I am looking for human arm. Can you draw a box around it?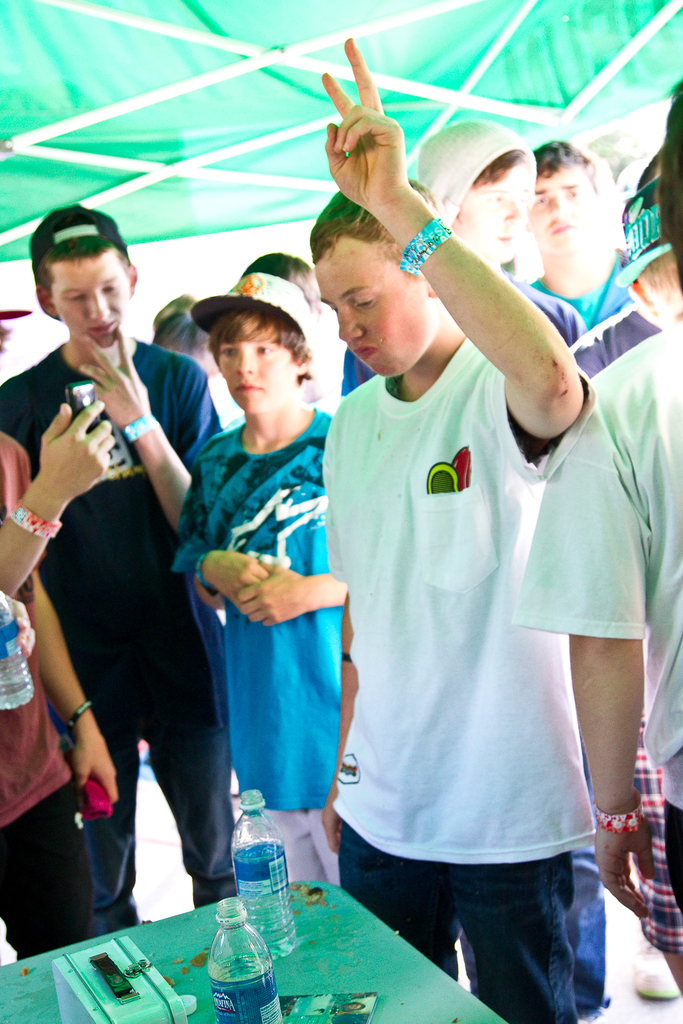
Sure, the bounding box is locate(505, 401, 662, 922).
